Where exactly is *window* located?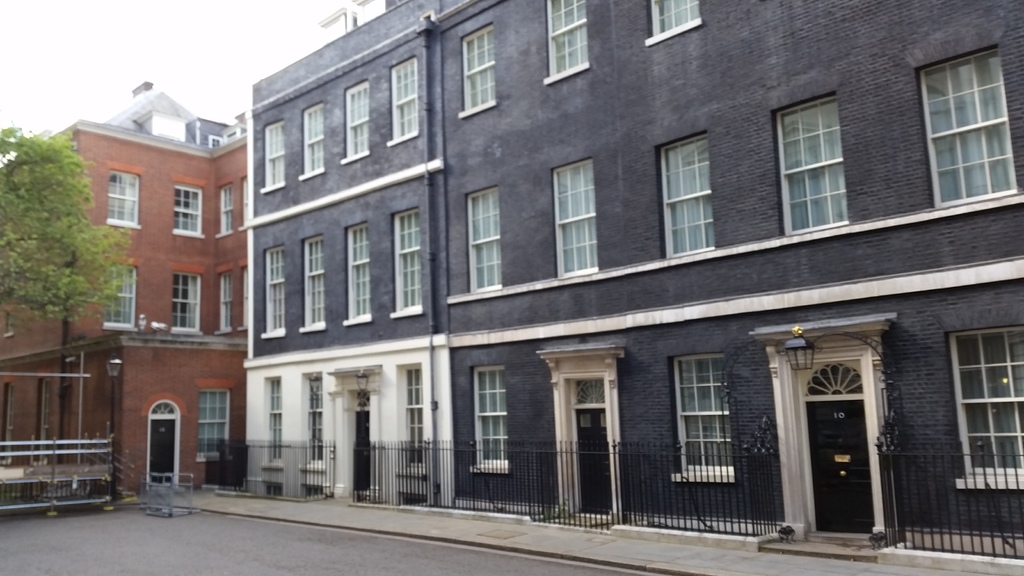
Its bounding box is 655:120:707:258.
